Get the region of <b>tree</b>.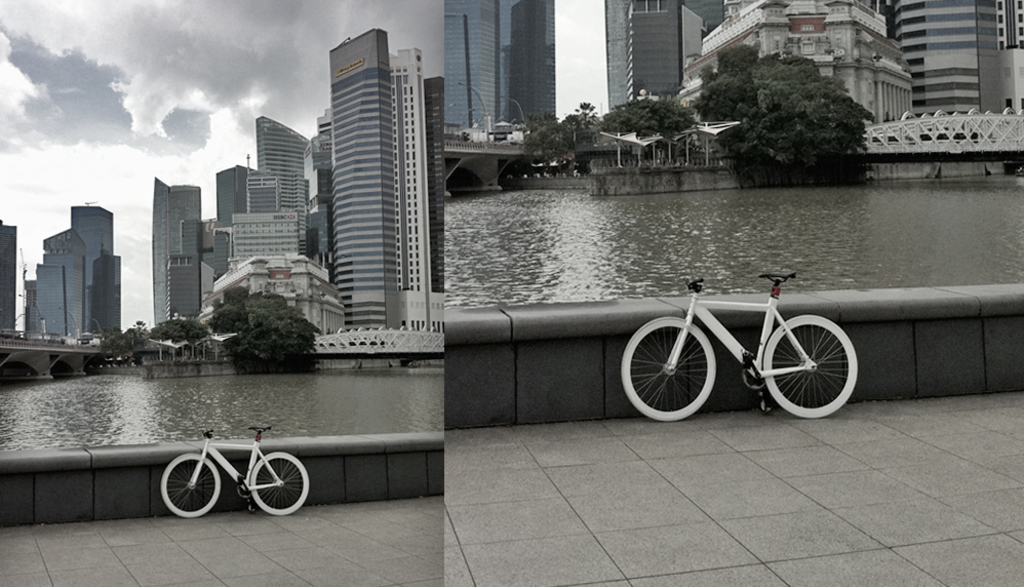
region(108, 326, 124, 351).
